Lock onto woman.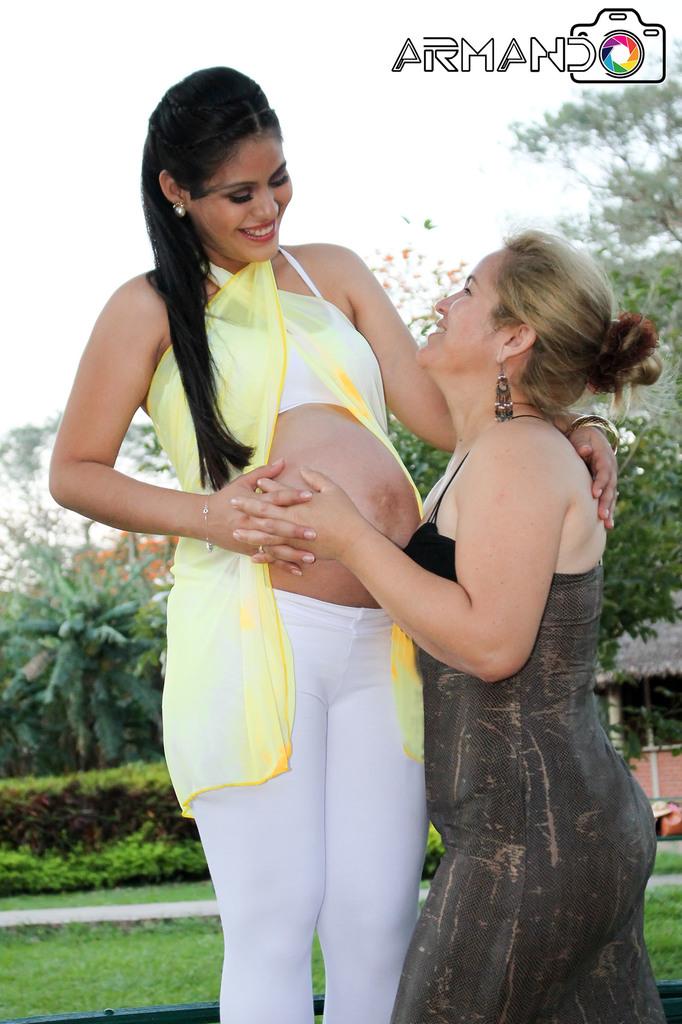
Locked: <bbox>226, 232, 667, 1023</bbox>.
